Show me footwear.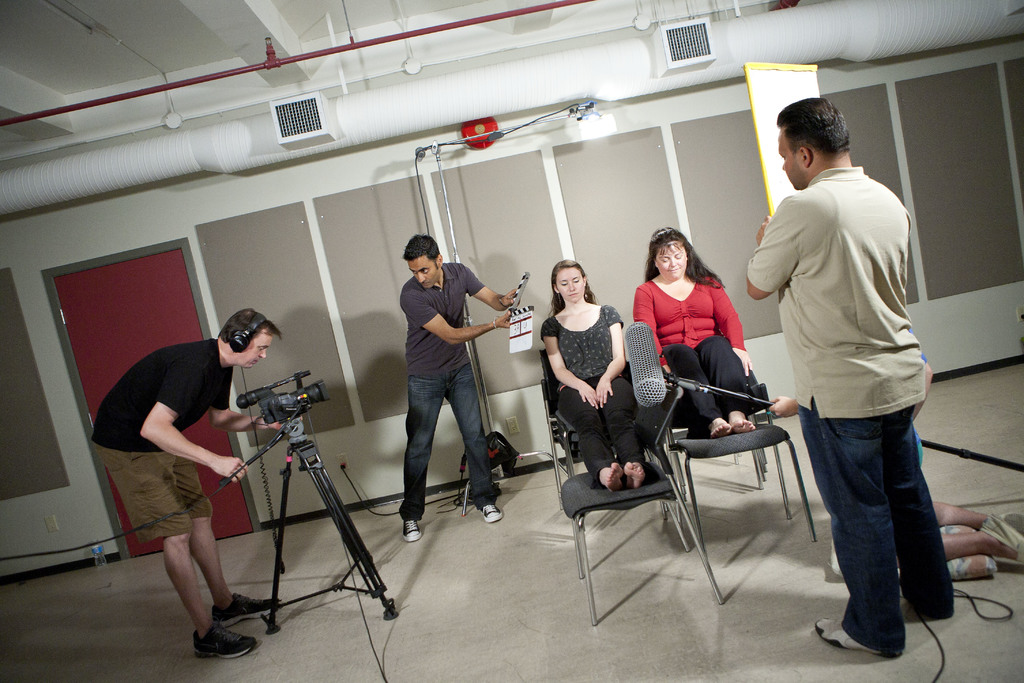
footwear is here: 211 588 278 621.
